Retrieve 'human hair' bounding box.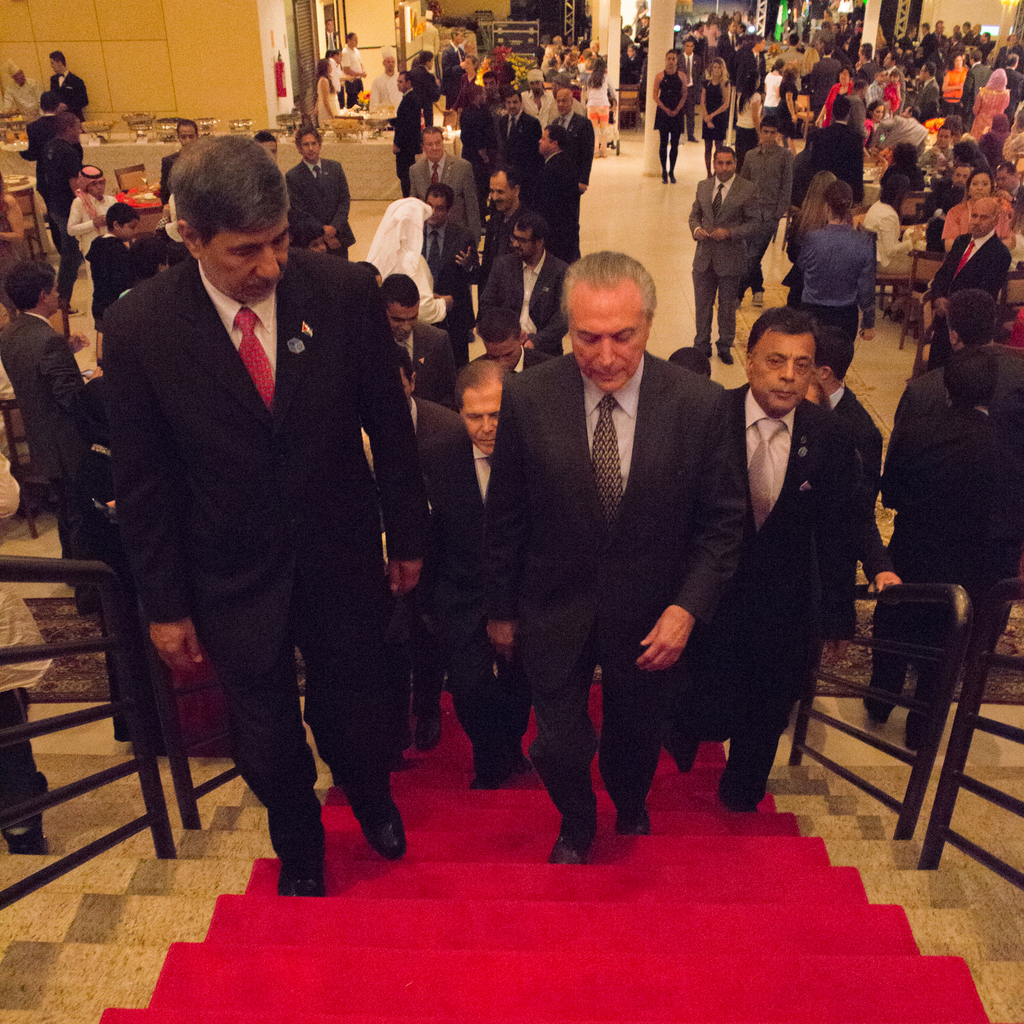
Bounding box: [left=412, top=52, right=436, bottom=83].
